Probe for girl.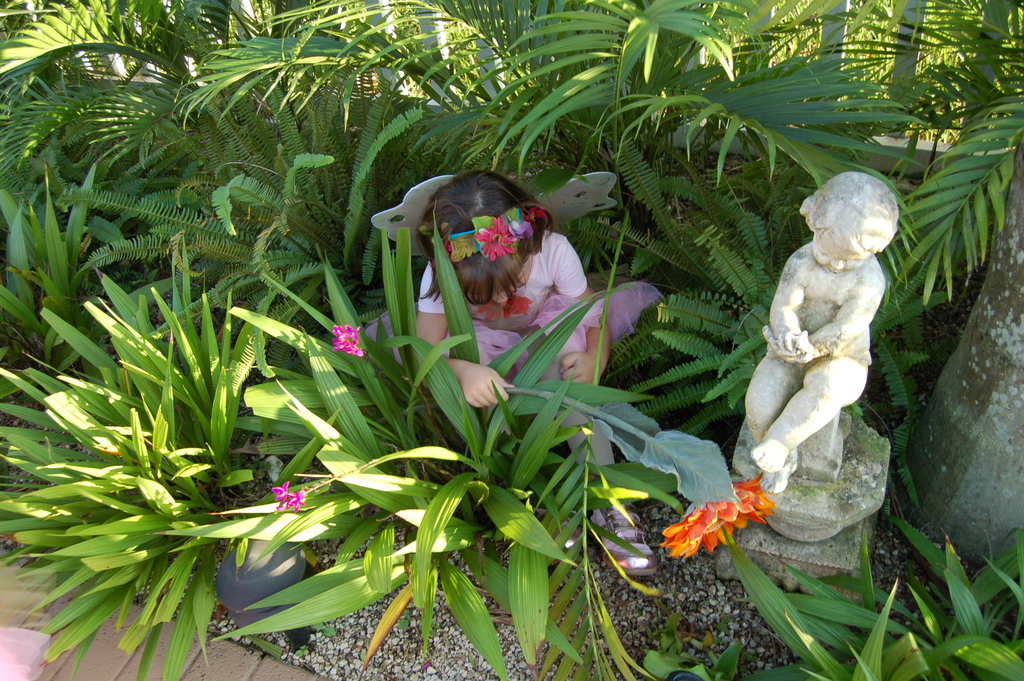
Probe result: select_region(408, 174, 660, 577).
